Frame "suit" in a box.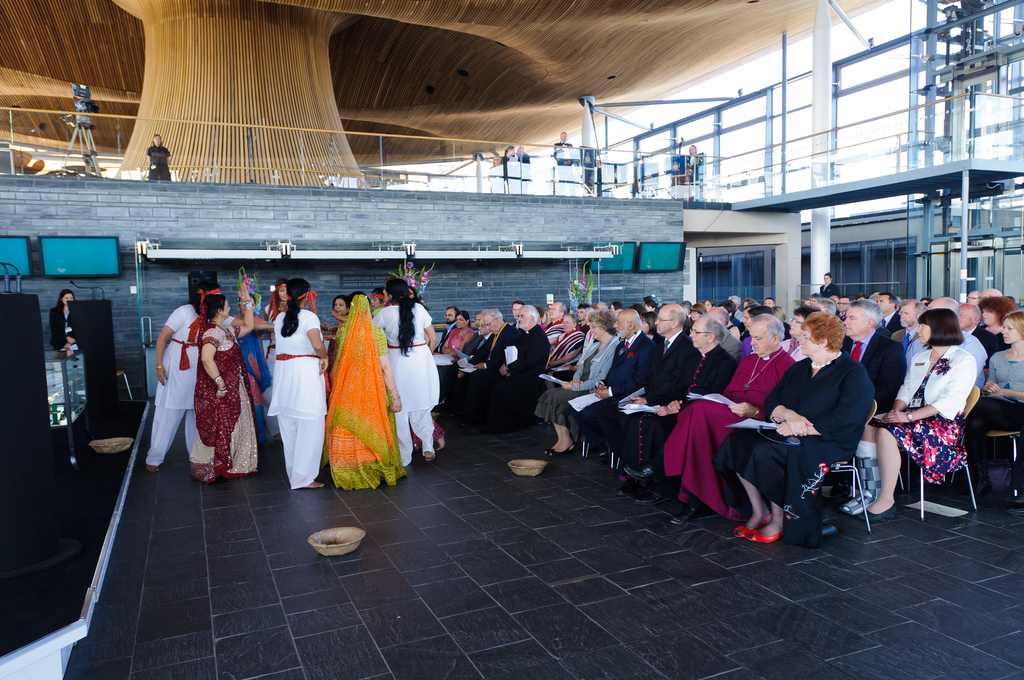
<region>502, 154, 517, 194</region>.
